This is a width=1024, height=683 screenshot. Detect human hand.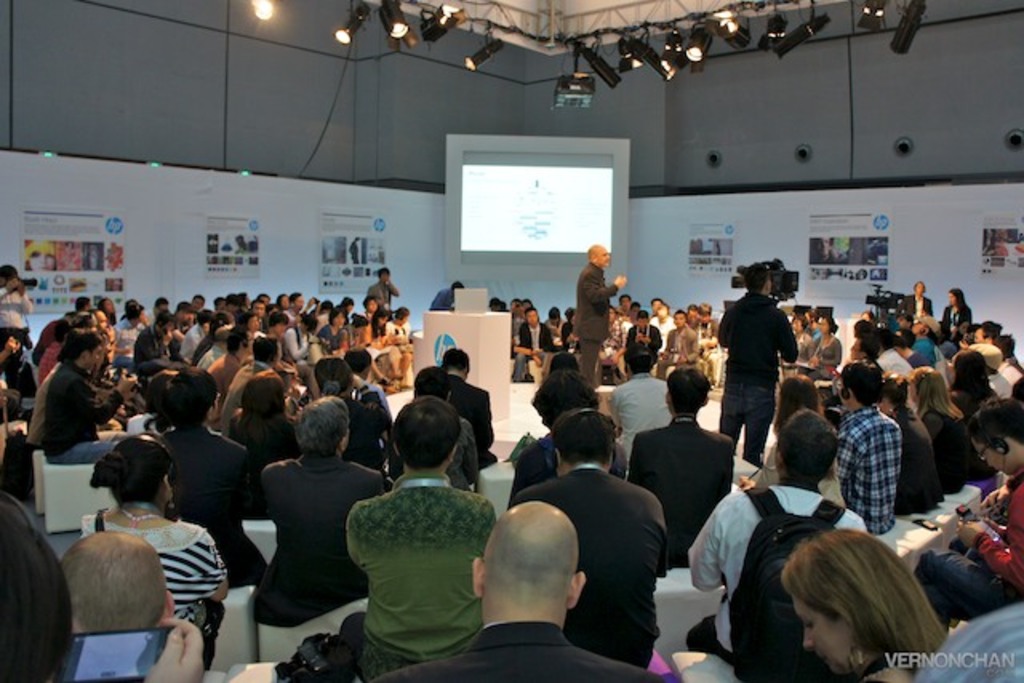
{"left": 613, "top": 274, "right": 627, "bottom": 290}.
